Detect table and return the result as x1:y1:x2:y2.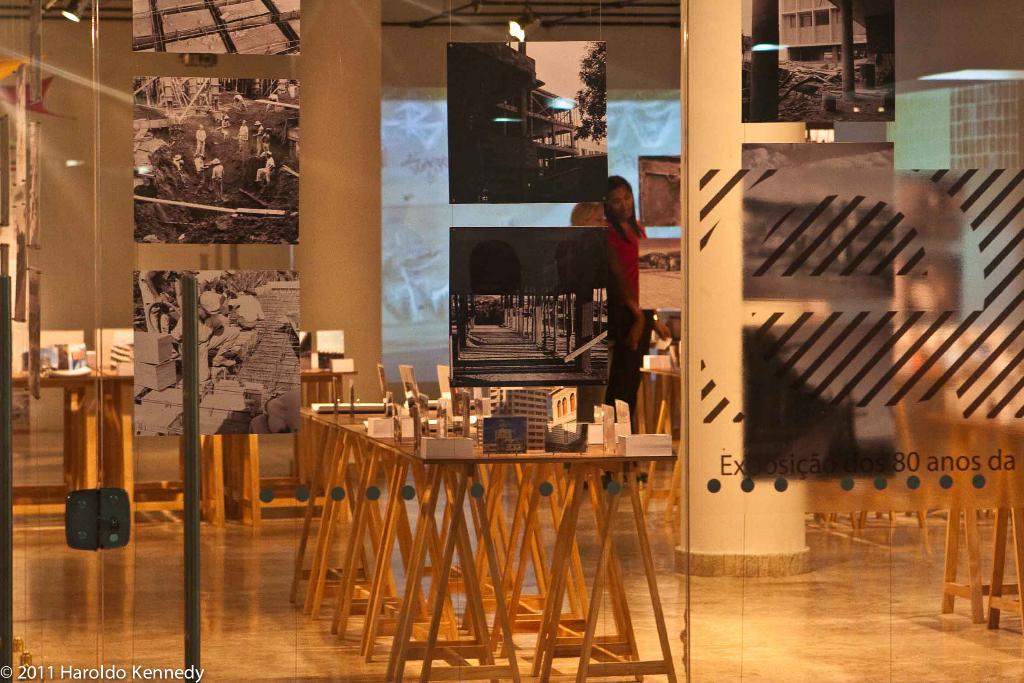
270:316:747:661.
